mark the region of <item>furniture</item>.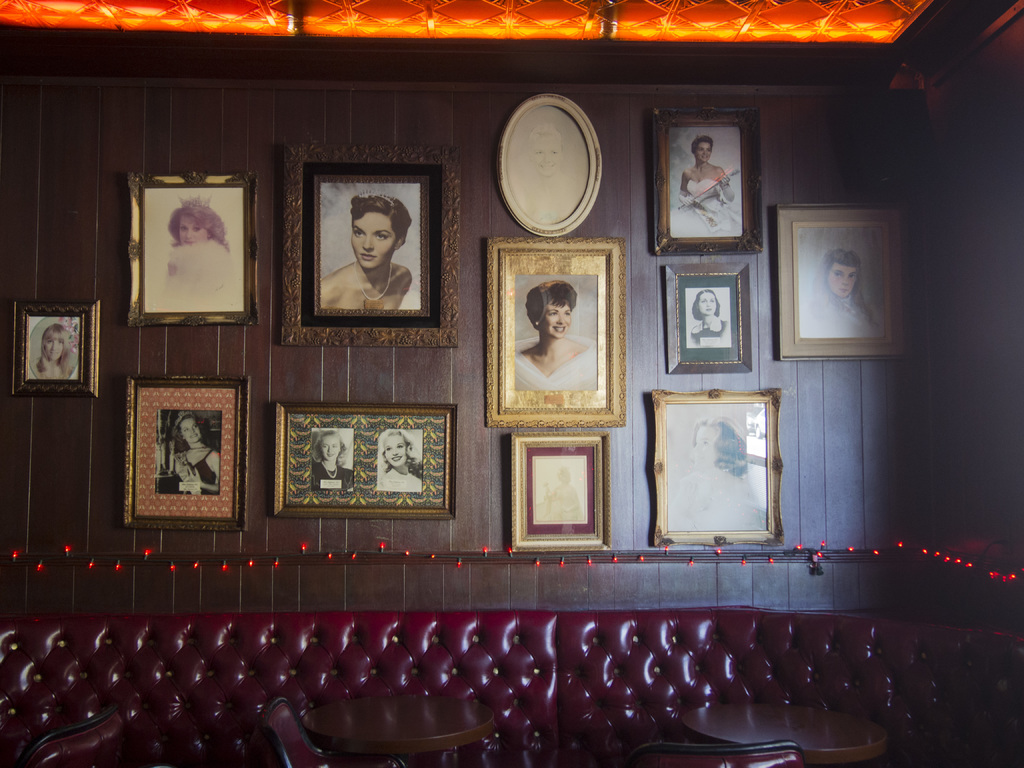
Region: 298,692,499,767.
